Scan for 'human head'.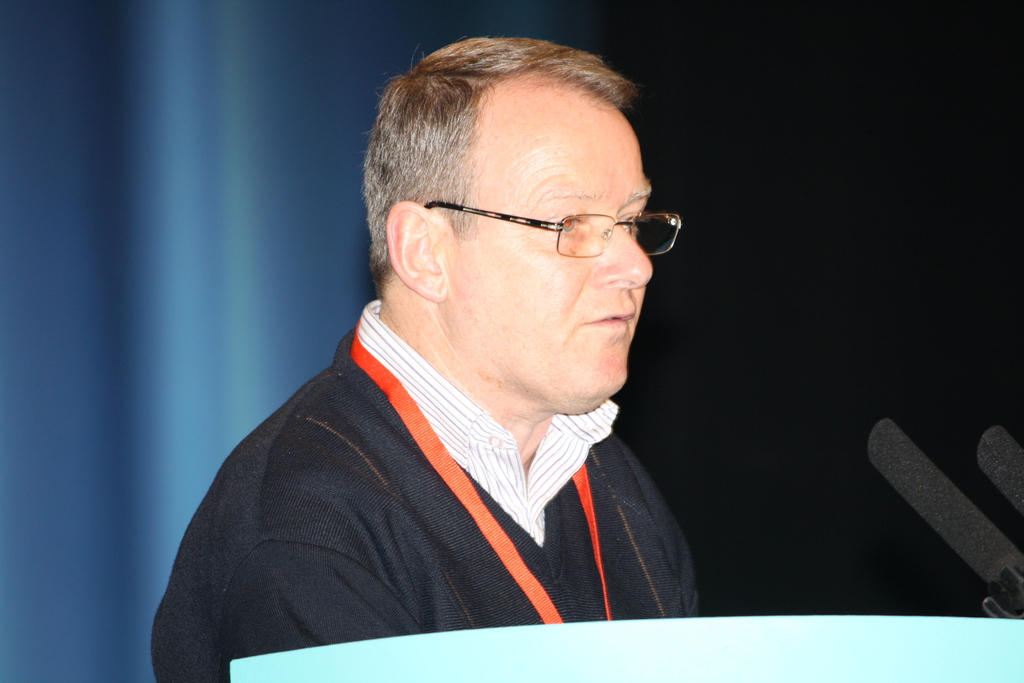
Scan result: 356 35 687 413.
